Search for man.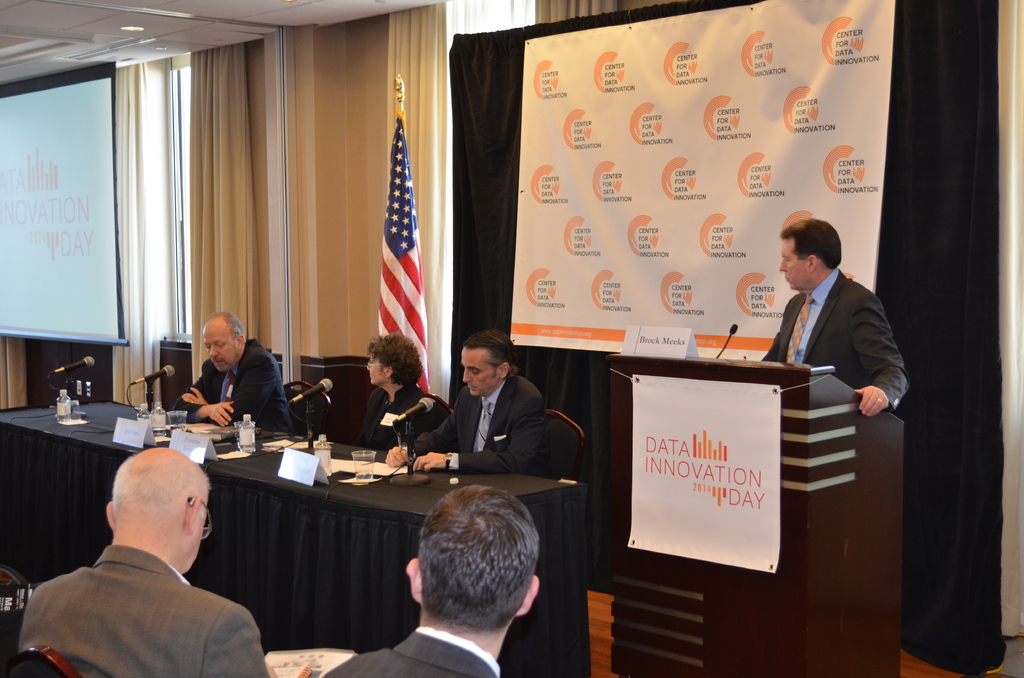
Found at {"x1": 167, "y1": 310, "x2": 296, "y2": 433}.
